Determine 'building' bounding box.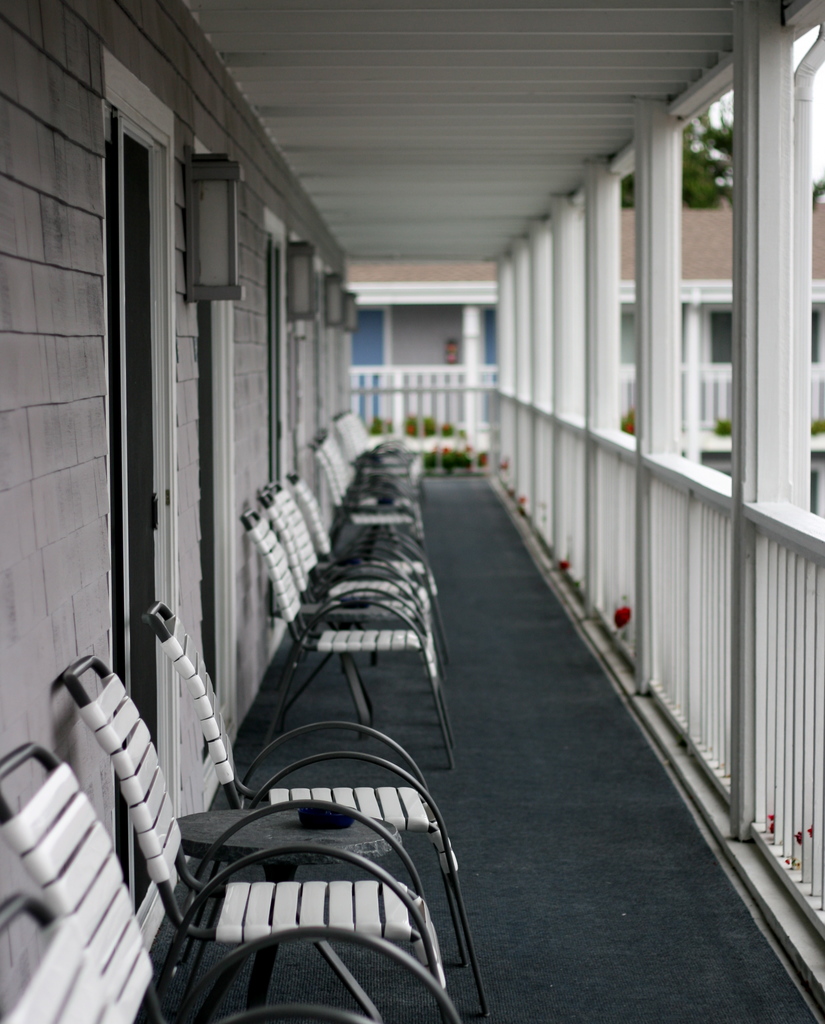
Determined: 344 194 824 514.
